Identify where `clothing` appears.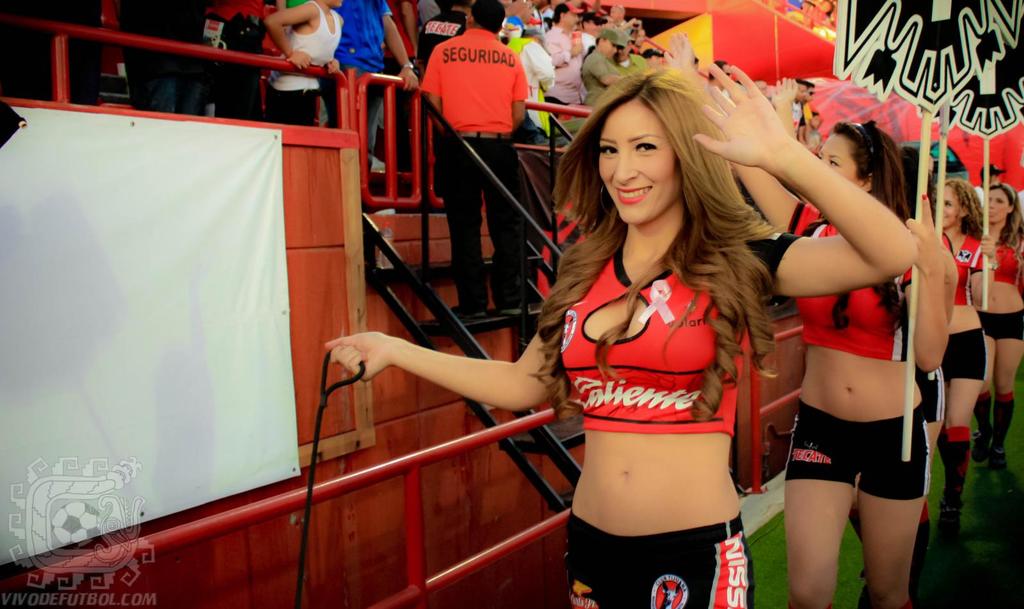
Appears at <region>326, 0, 384, 170</region>.
